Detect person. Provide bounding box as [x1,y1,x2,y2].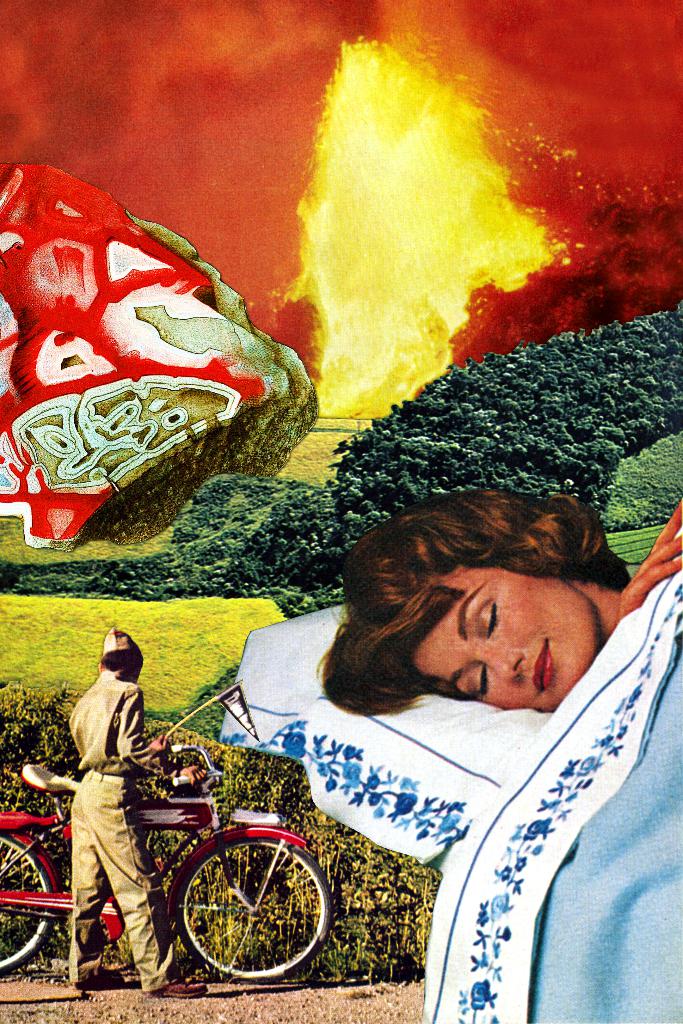
[70,628,208,996].
